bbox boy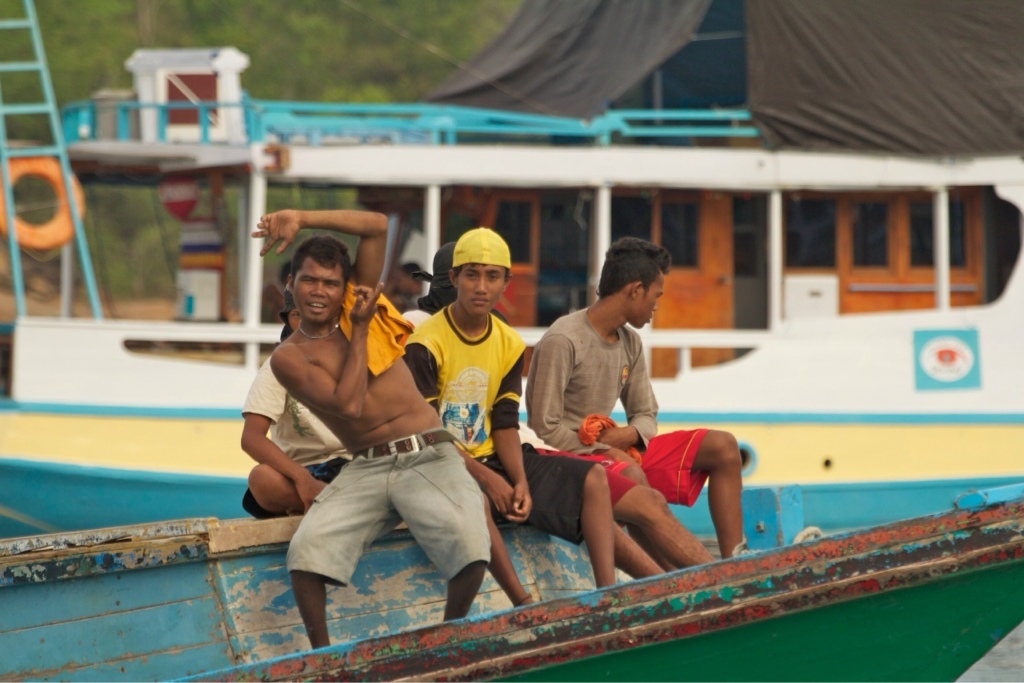
box(404, 229, 612, 613)
